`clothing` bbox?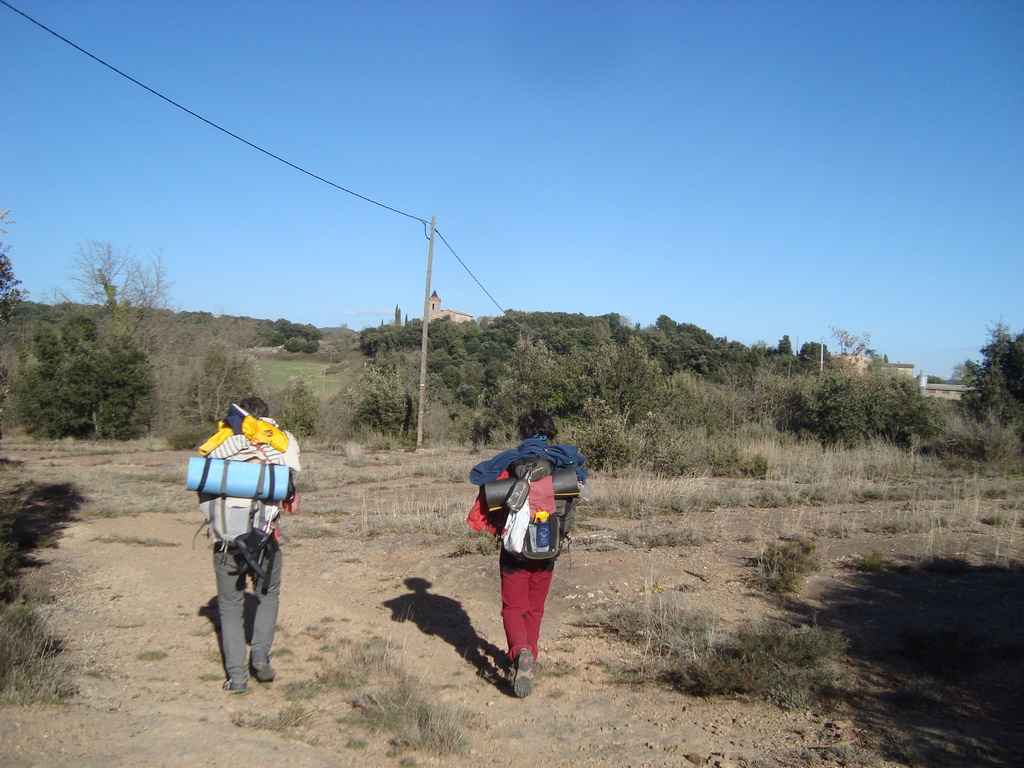
x1=474, y1=424, x2=589, y2=660
